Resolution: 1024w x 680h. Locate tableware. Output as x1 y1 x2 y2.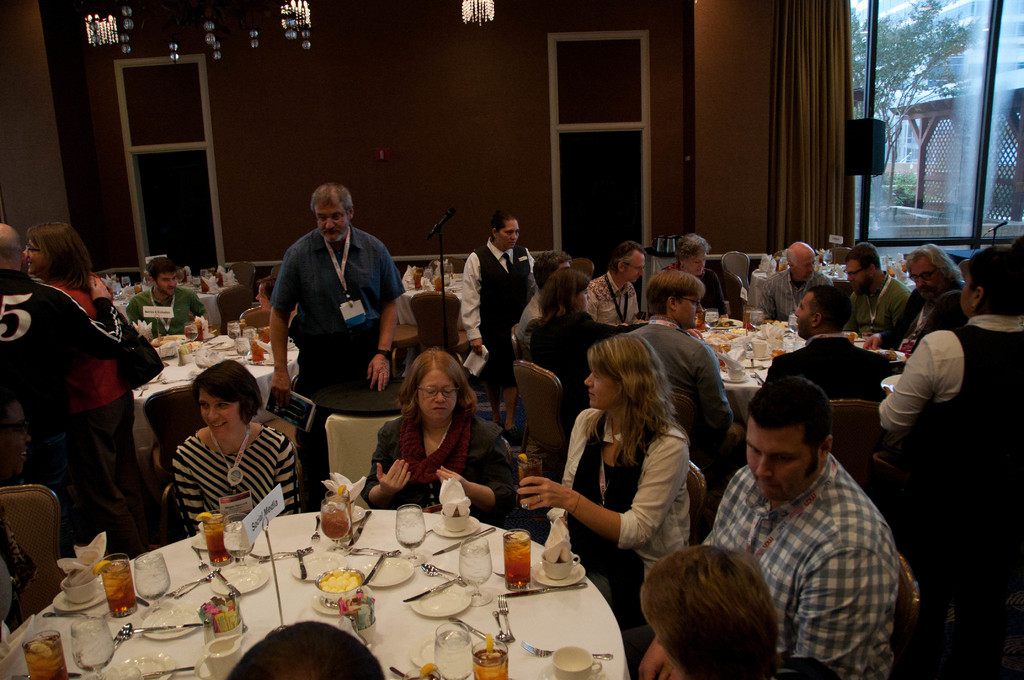
433 526 496 554.
